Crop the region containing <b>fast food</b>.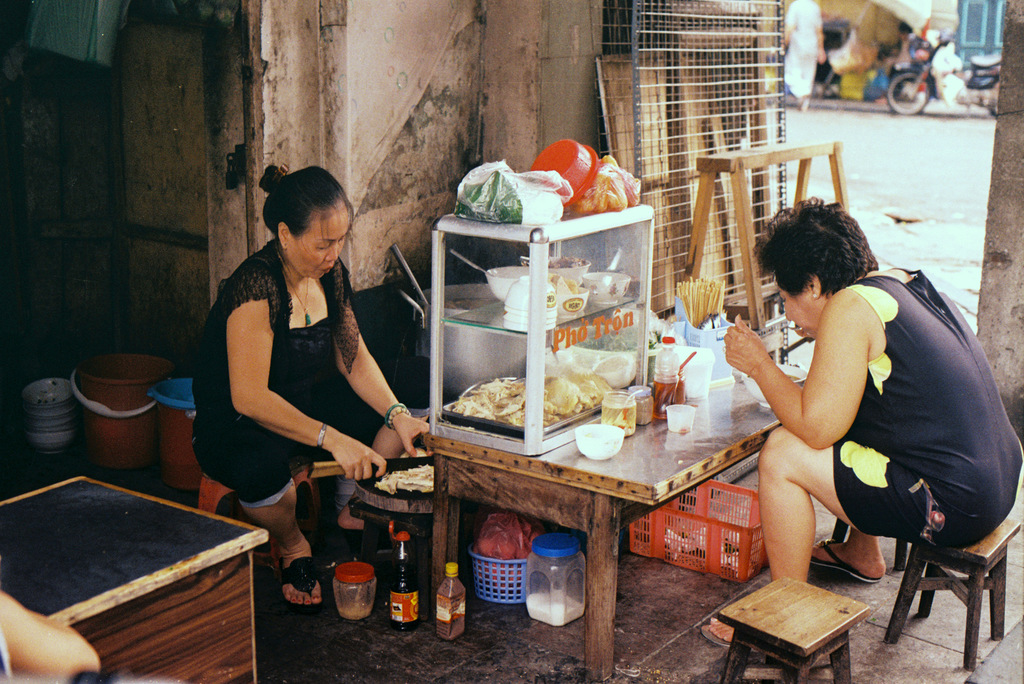
Crop region: (550,371,613,419).
